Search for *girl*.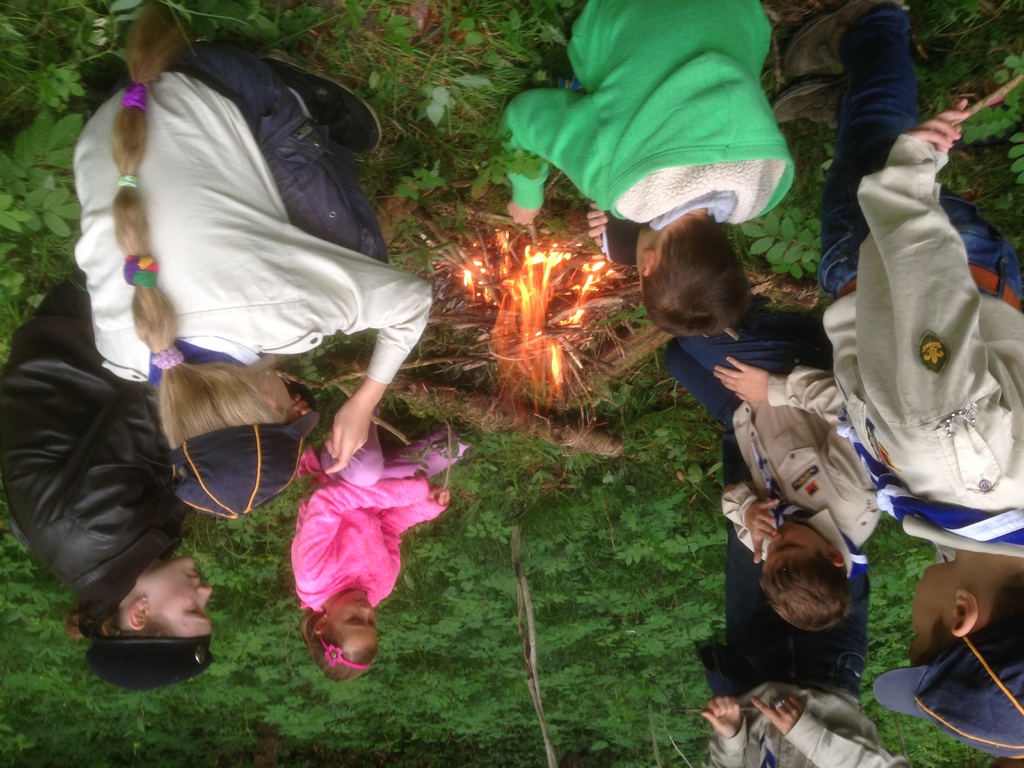
Found at locate(287, 407, 472, 684).
